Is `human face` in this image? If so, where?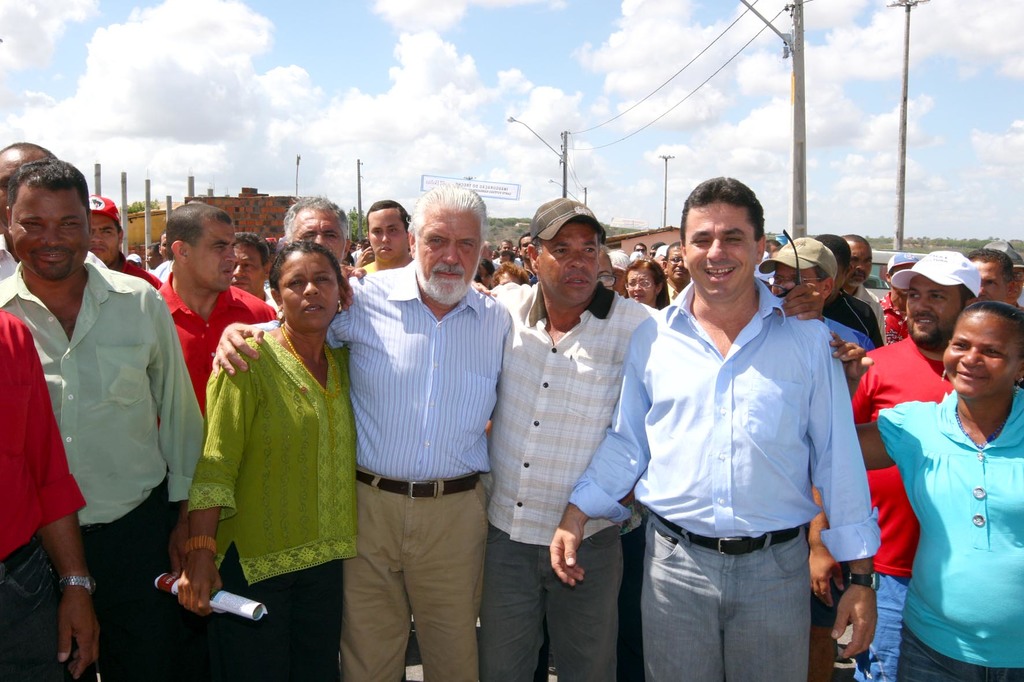
Yes, at <box>664,244,685,277</box>.
